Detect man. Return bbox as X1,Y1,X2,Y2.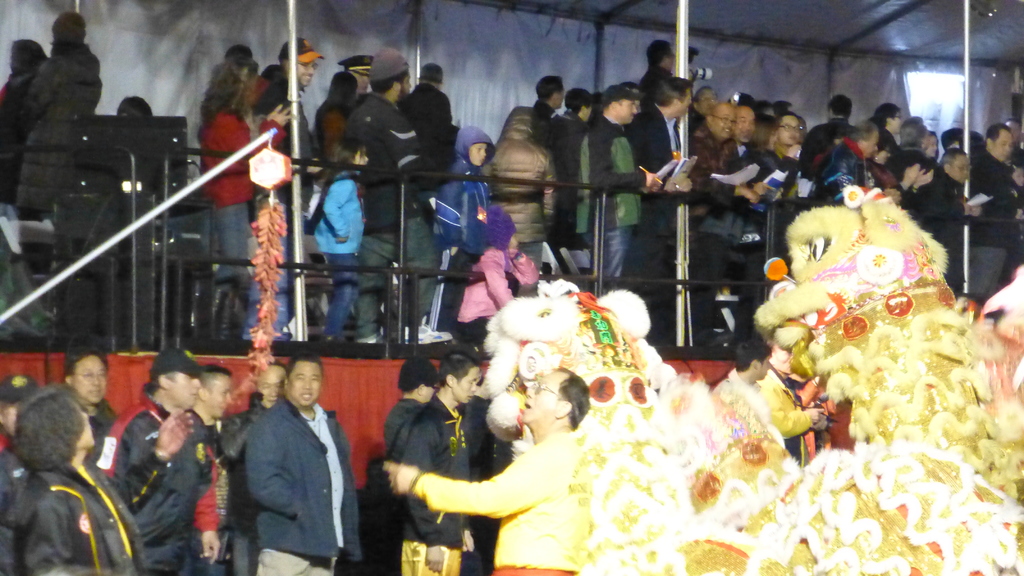
967,120,1023,297.
